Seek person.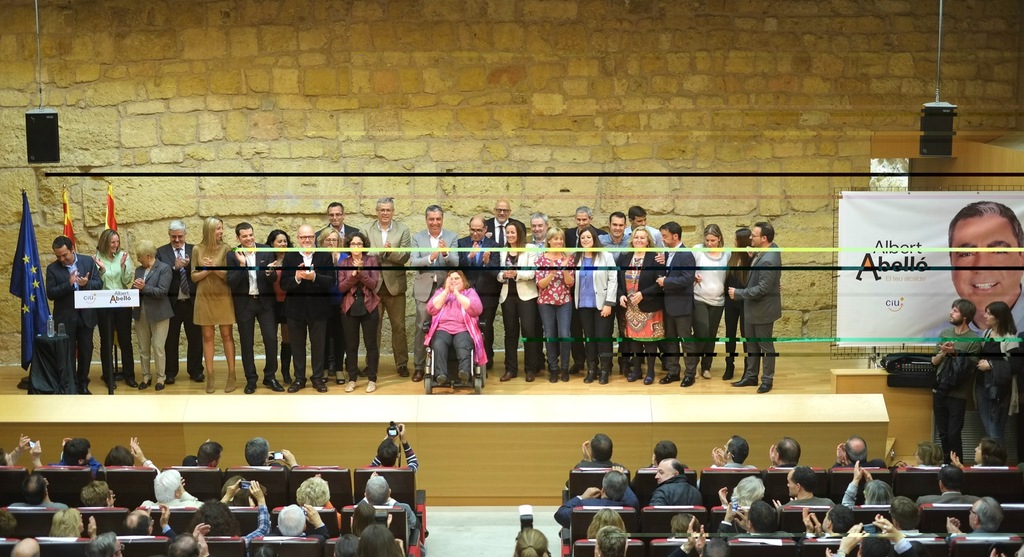
431 266 488 392.
